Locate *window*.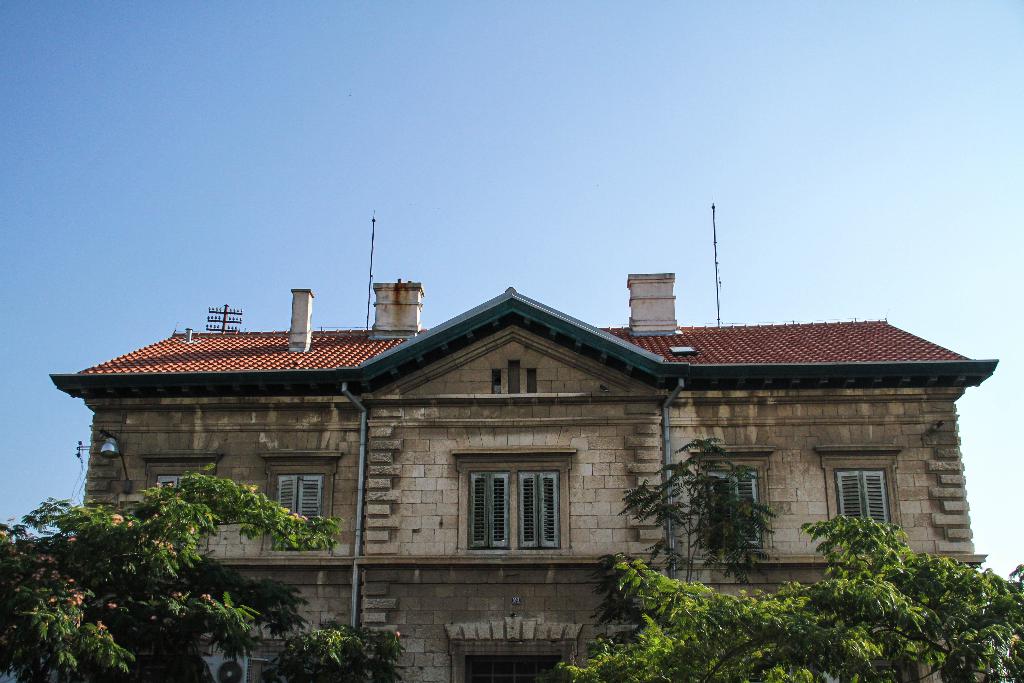
Bounding box: box=[470, 466, 570, 552].
